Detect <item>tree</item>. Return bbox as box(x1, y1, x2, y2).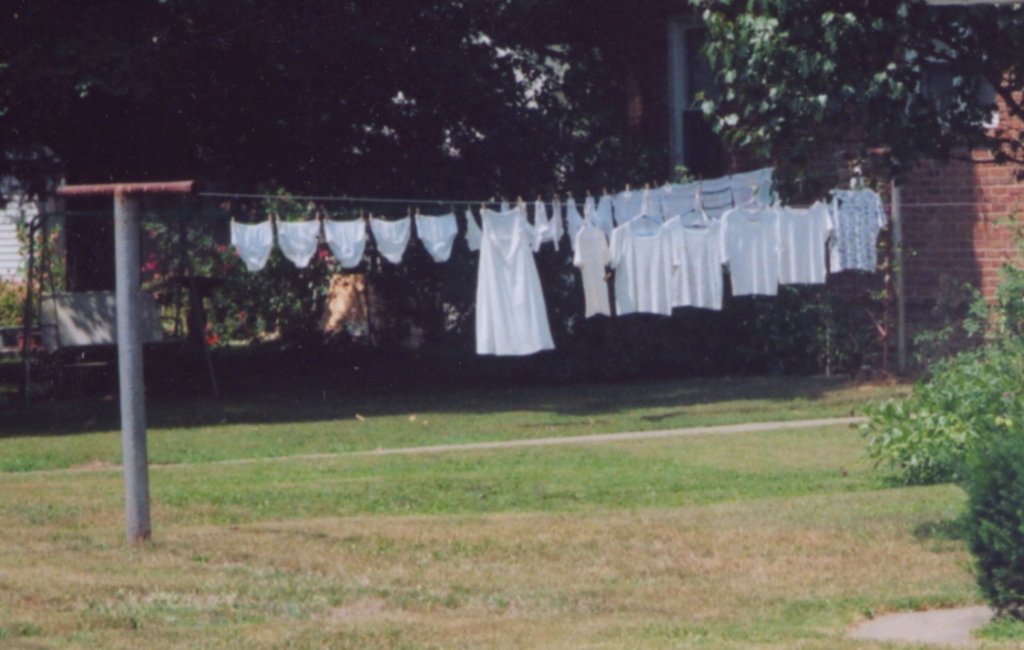
box(0, 0, 649, 298).
